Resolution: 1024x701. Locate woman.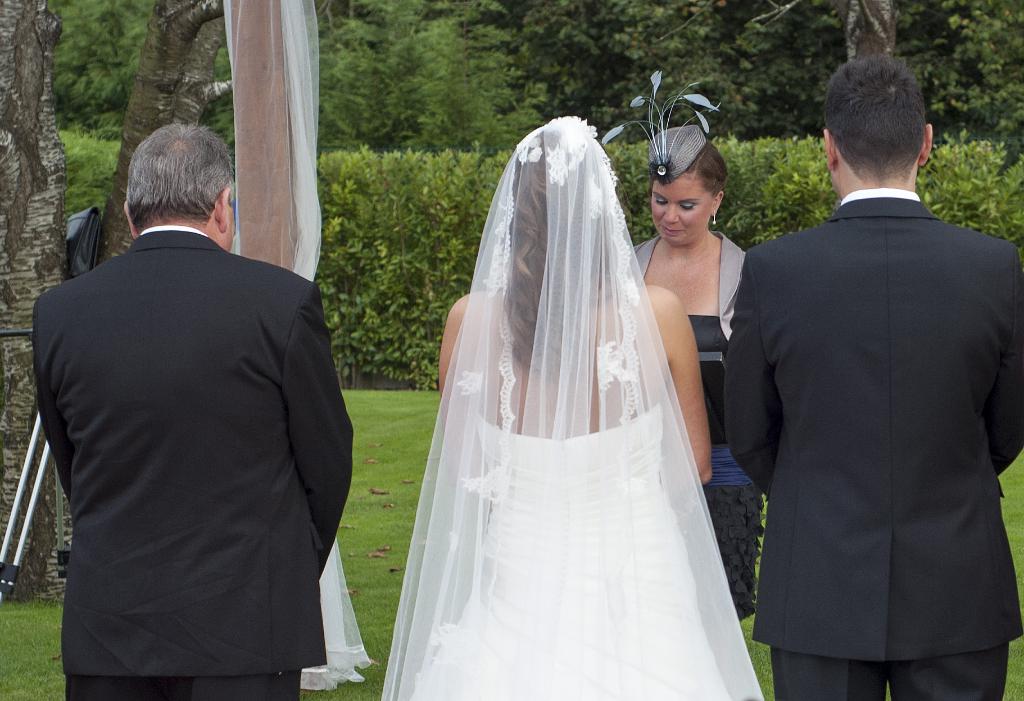
locate(380, 115, 765, 700).
